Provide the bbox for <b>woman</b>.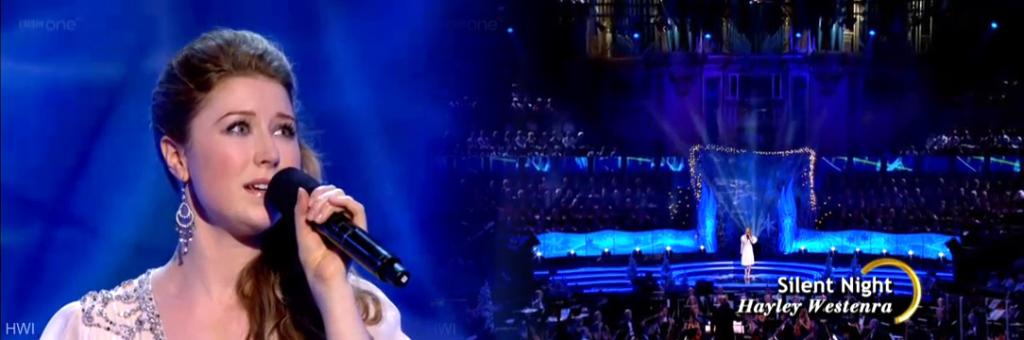
[left=685, top=295, right=697, bottom=320].
